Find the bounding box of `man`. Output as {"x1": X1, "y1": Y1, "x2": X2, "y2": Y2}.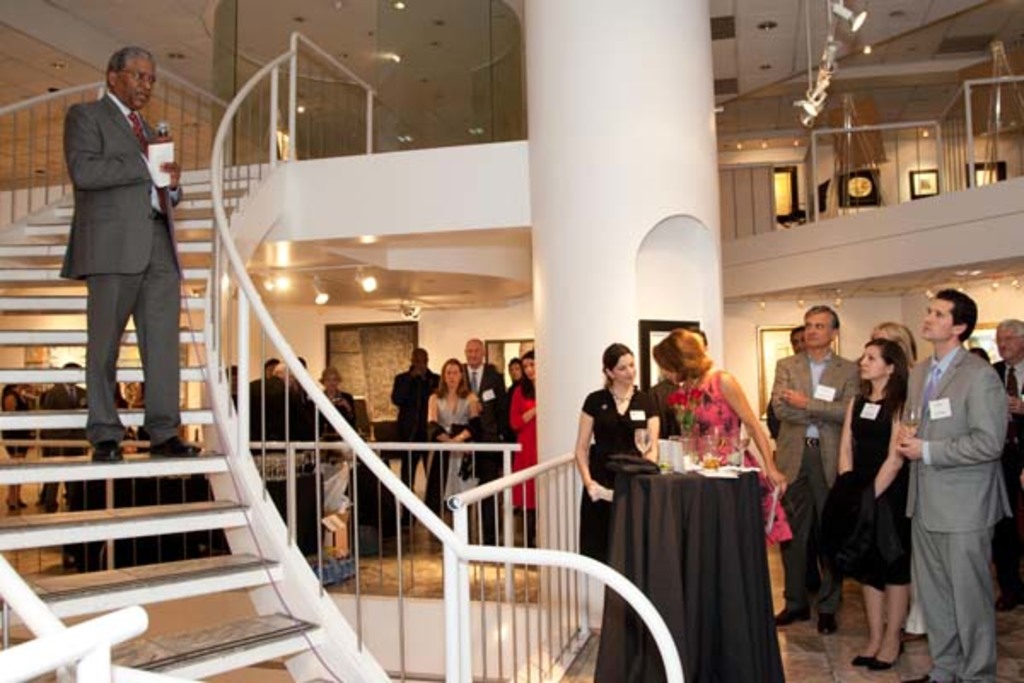
{"x1": 992, "y1": 319, "x2": 1022, "y2": 610}.
